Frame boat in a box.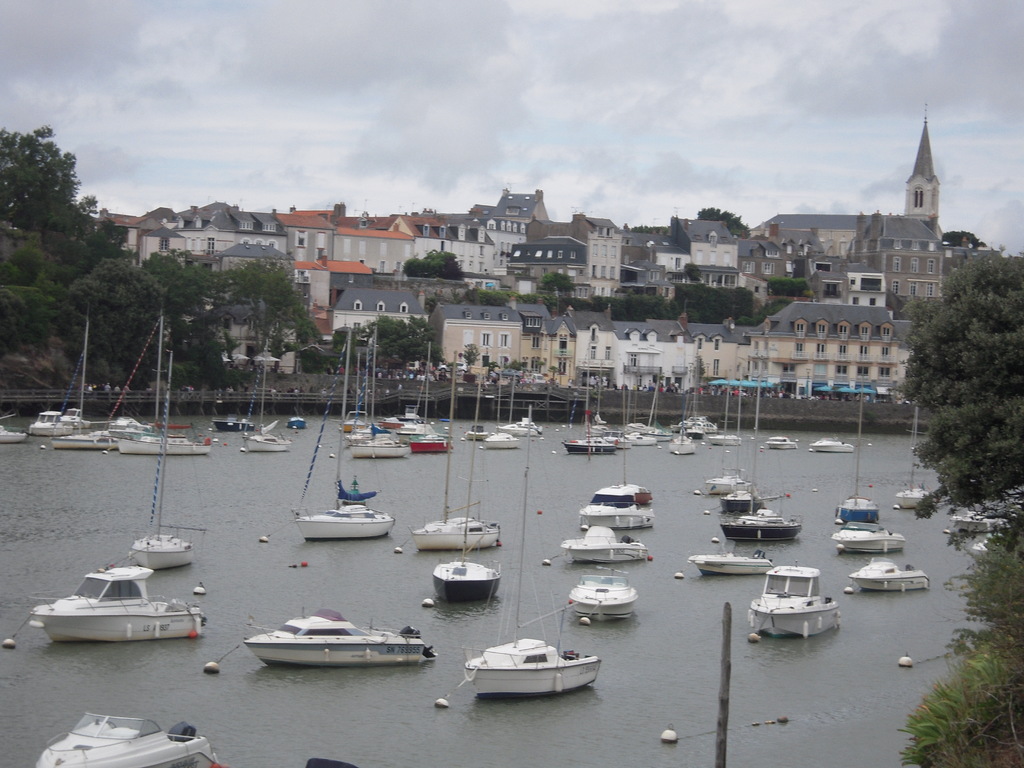
bbox=(500, 404, 546, 436).
